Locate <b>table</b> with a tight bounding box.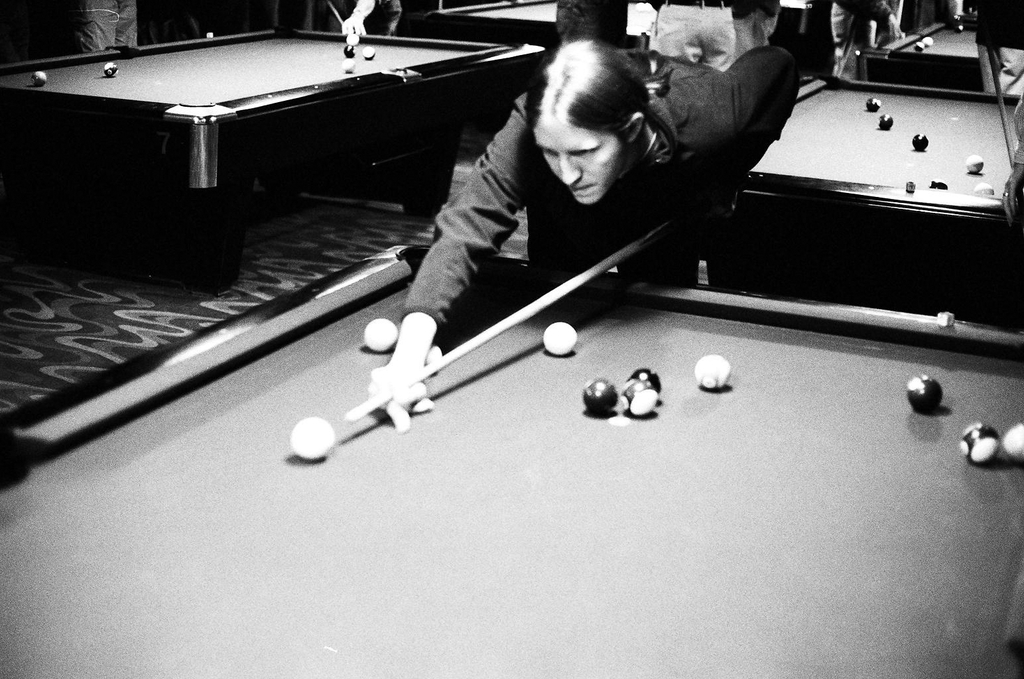
0:25:548:292.
